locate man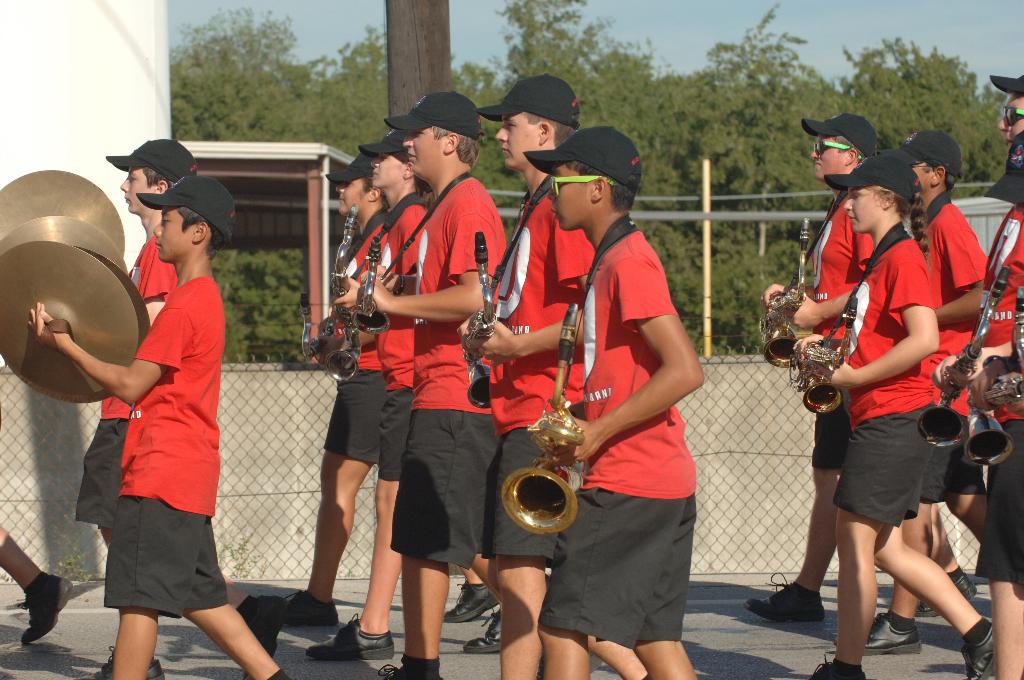
(518, 106, 726, 679)
